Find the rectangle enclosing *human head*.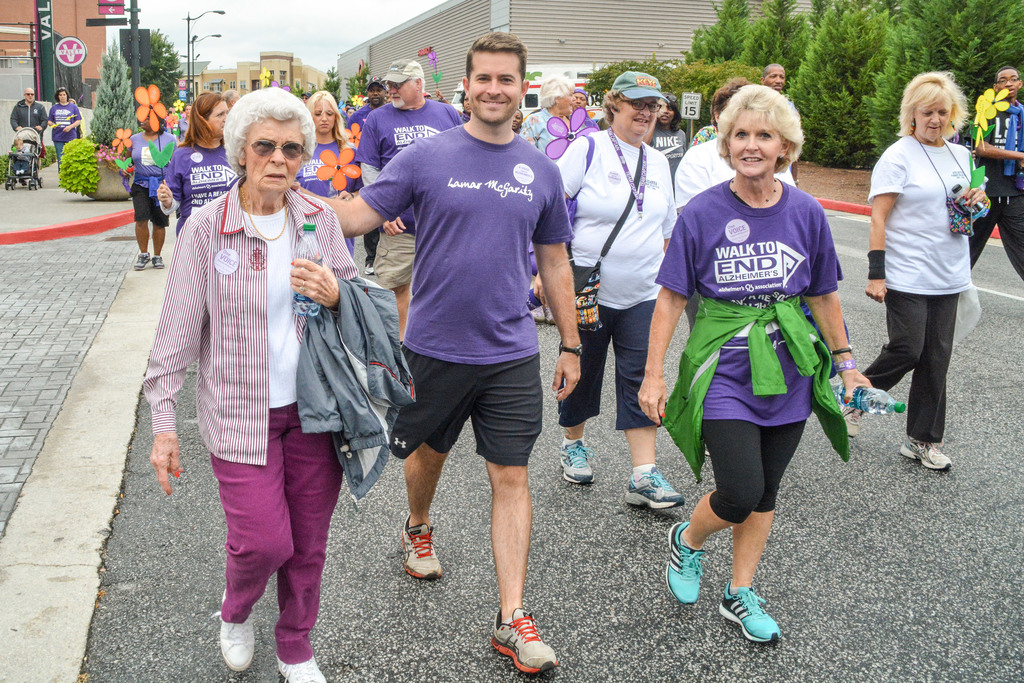
901:72:957:142.
